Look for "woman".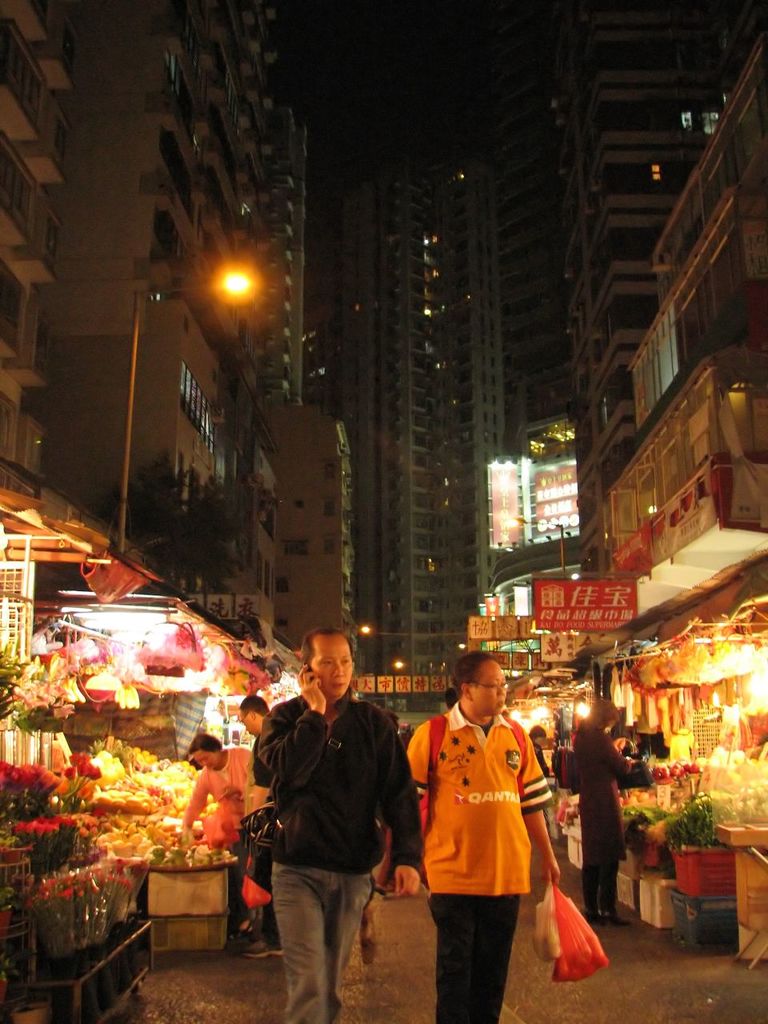
Found: bbox=[570, 696, 628, 929].
